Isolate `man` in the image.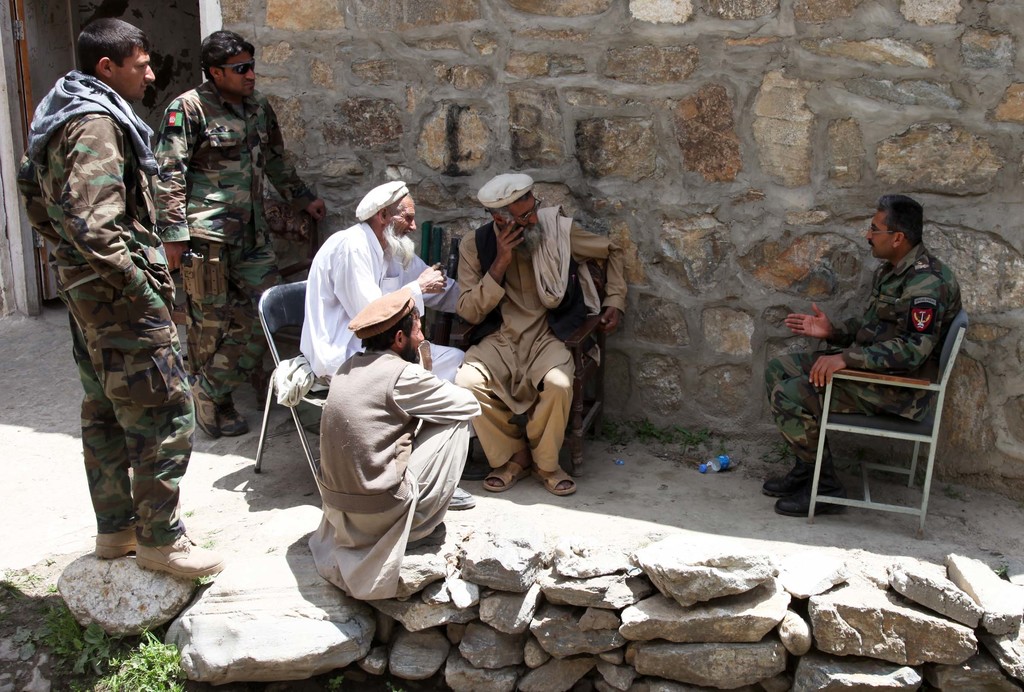
Isolated region: 759/193/965/511.
